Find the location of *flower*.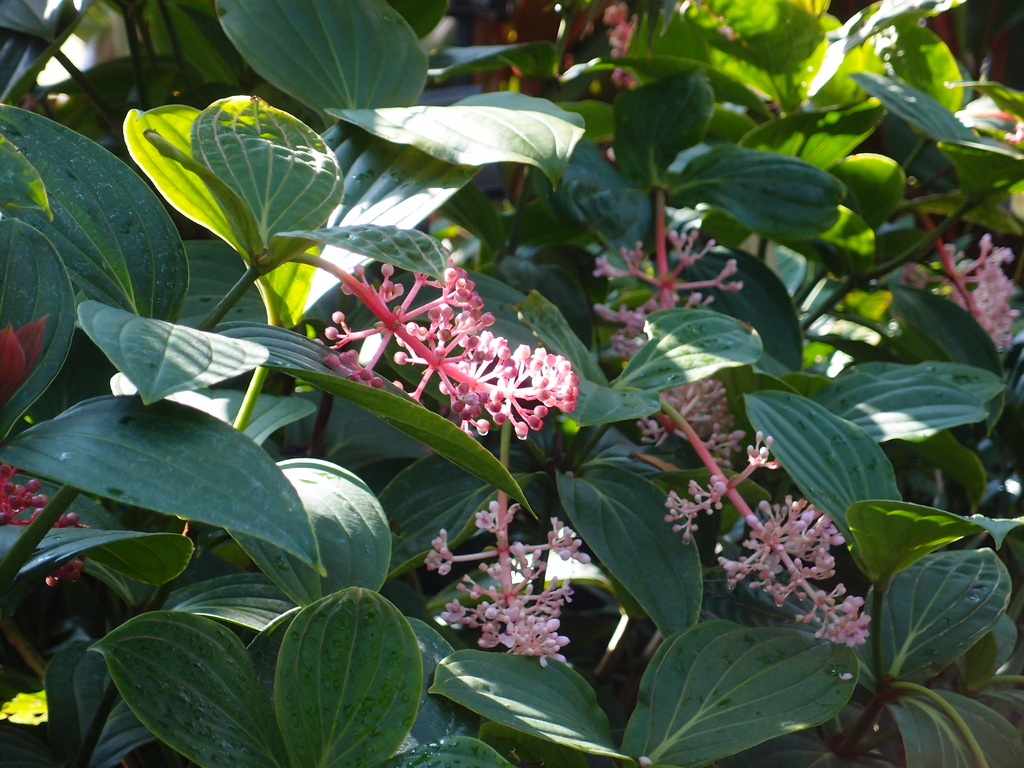
Location: <bbox>19, 94, 39, 113</bbox>.
